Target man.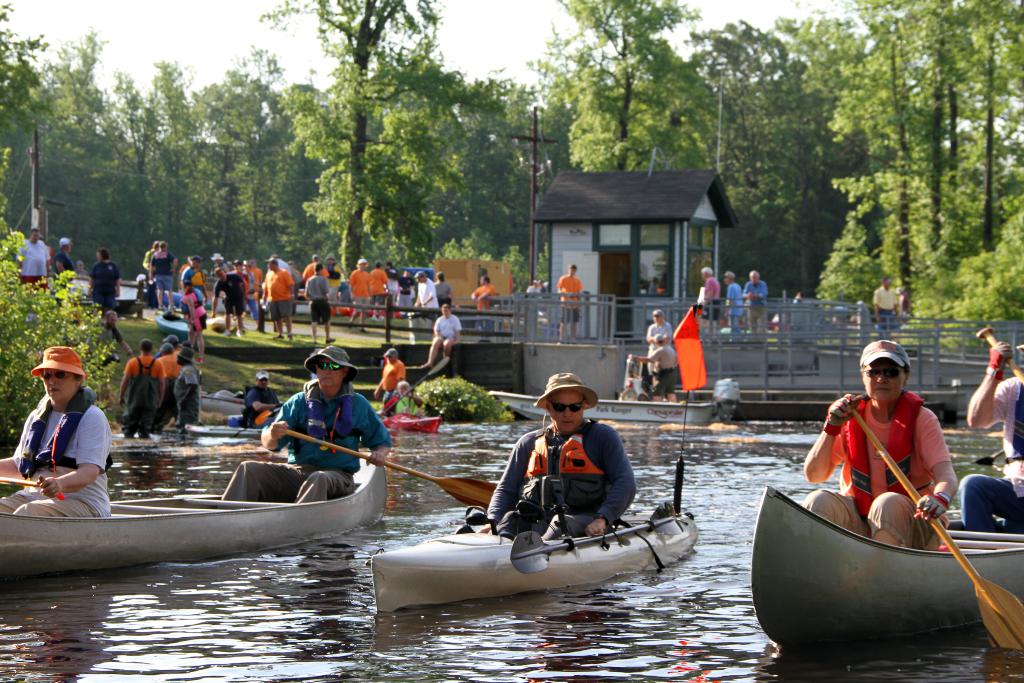
Target region: detection(410, 270, 440, 306).
